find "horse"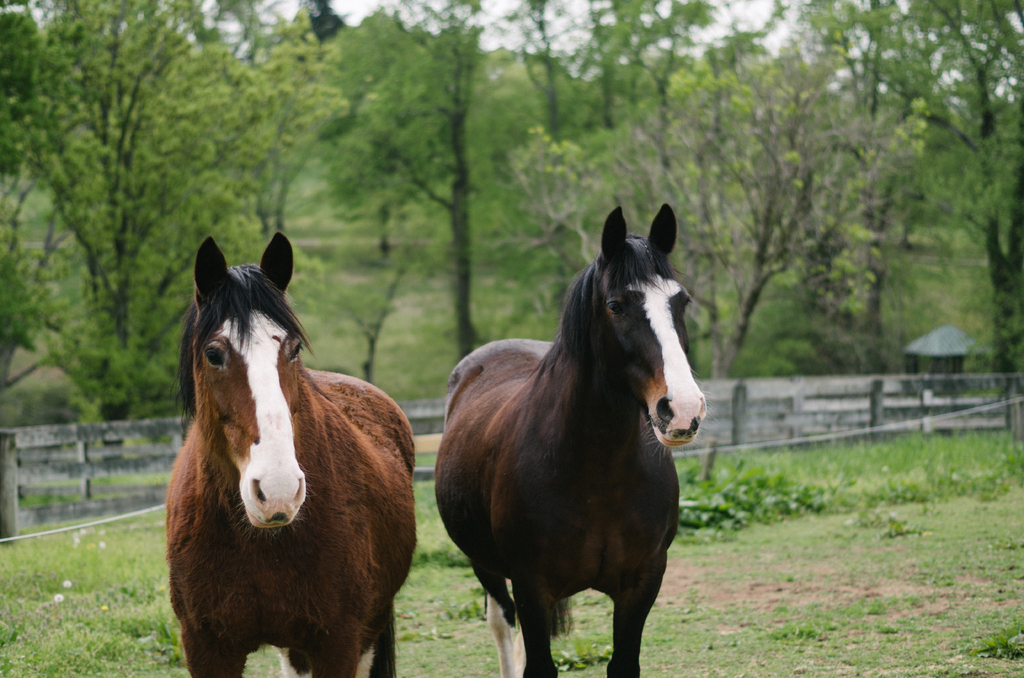
164/231/419/677
